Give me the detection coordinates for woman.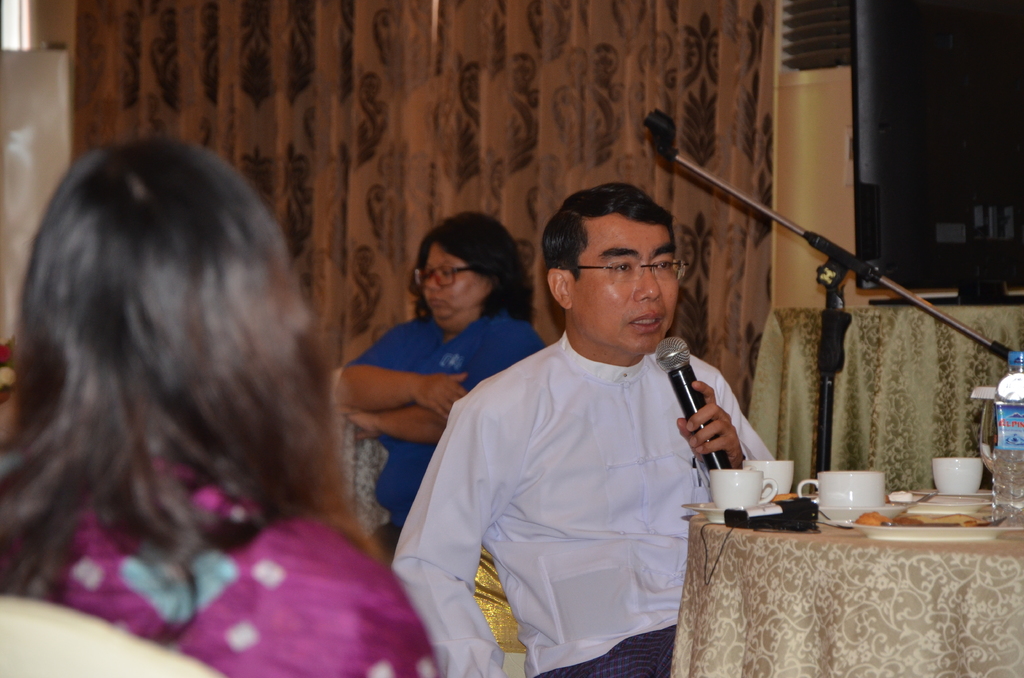
detection(329, 204, 551, 554).
